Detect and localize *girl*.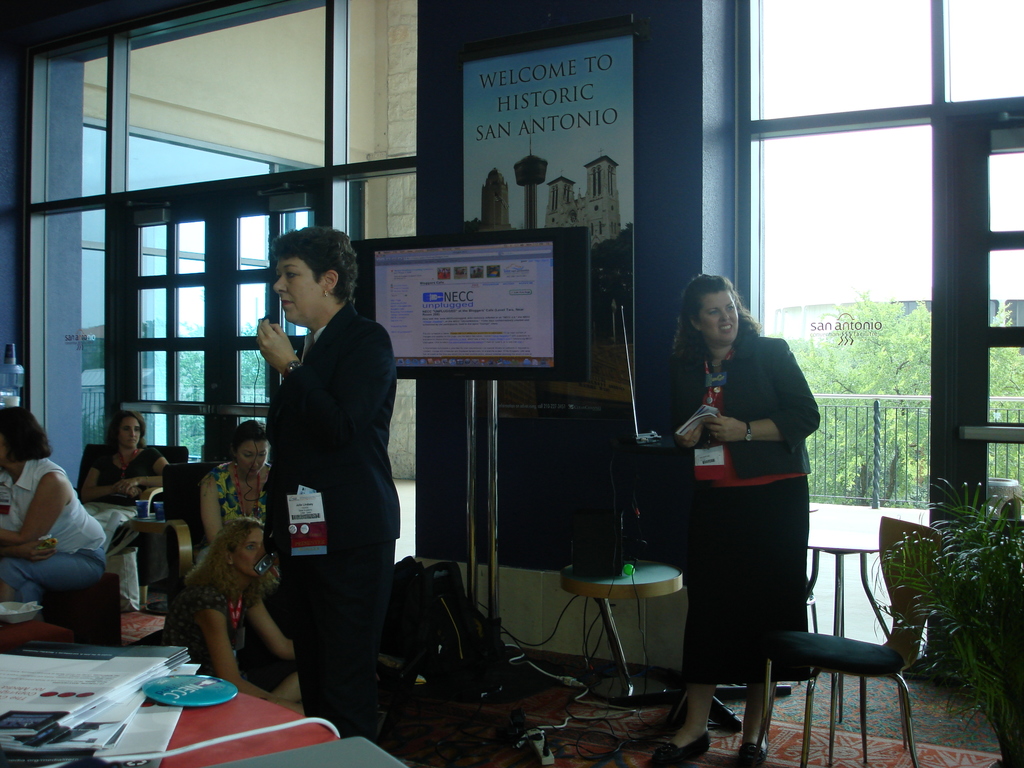
Localized at x1=161, y1=513, x2=302, y2=707.
